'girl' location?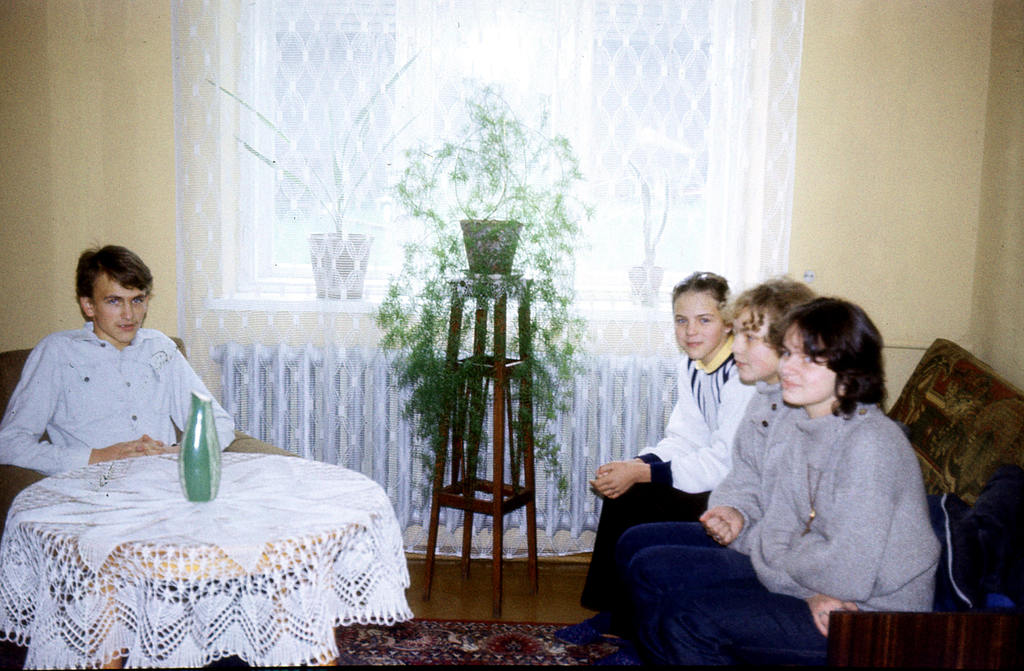
(x1=545, y1=270, x2=755, y2=654)
